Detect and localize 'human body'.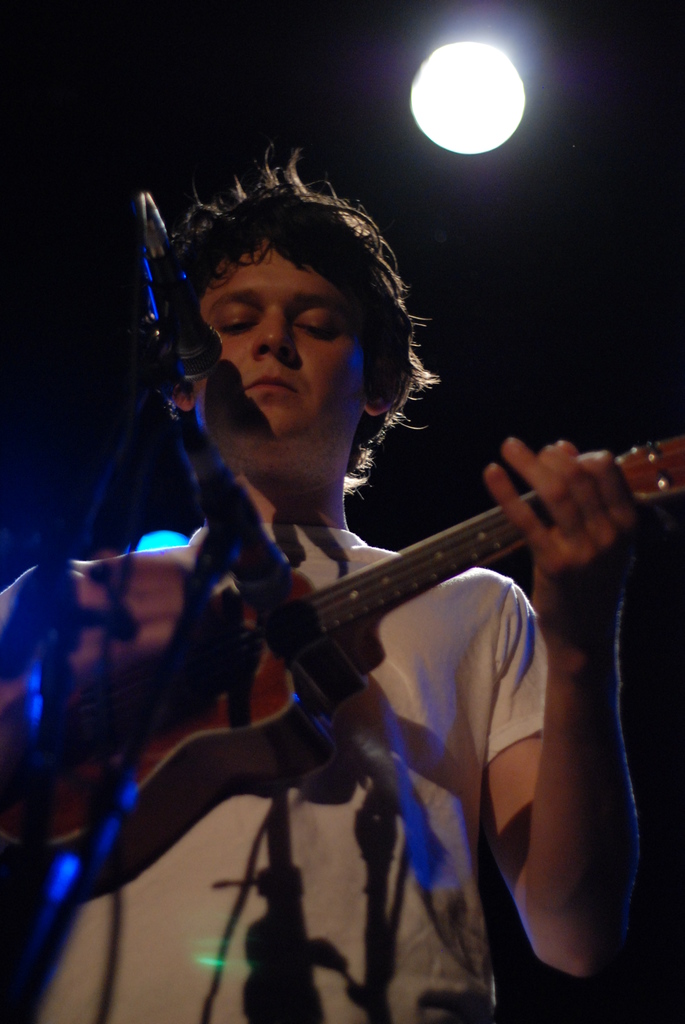
Localized at (104, 235, 595, 1015).
